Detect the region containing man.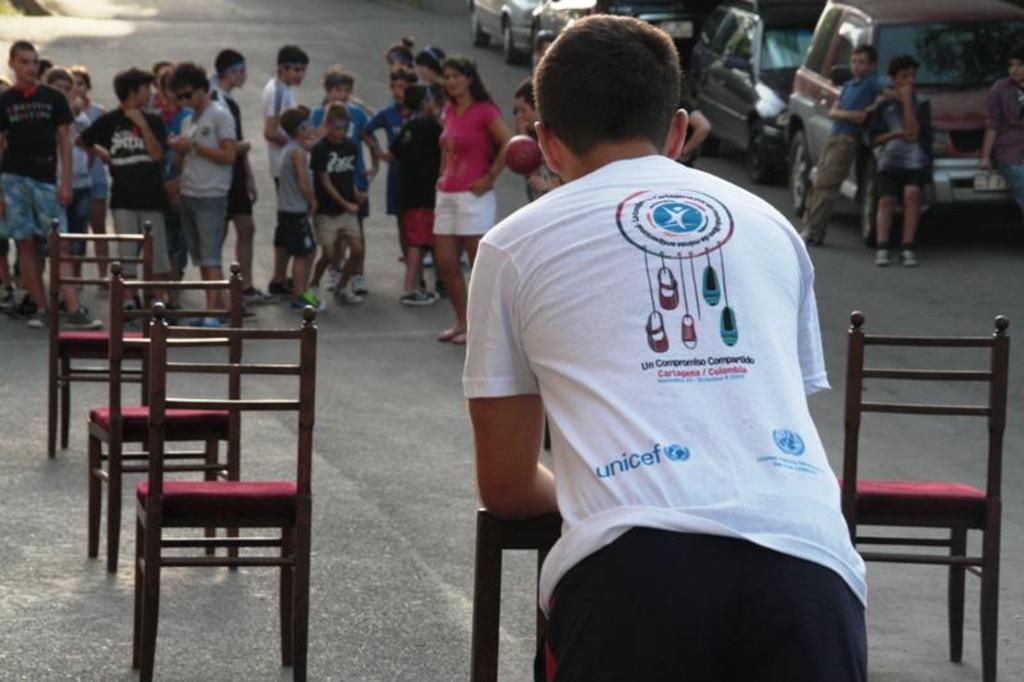
<bbox>163, 63, 248, 326</bbox>.
